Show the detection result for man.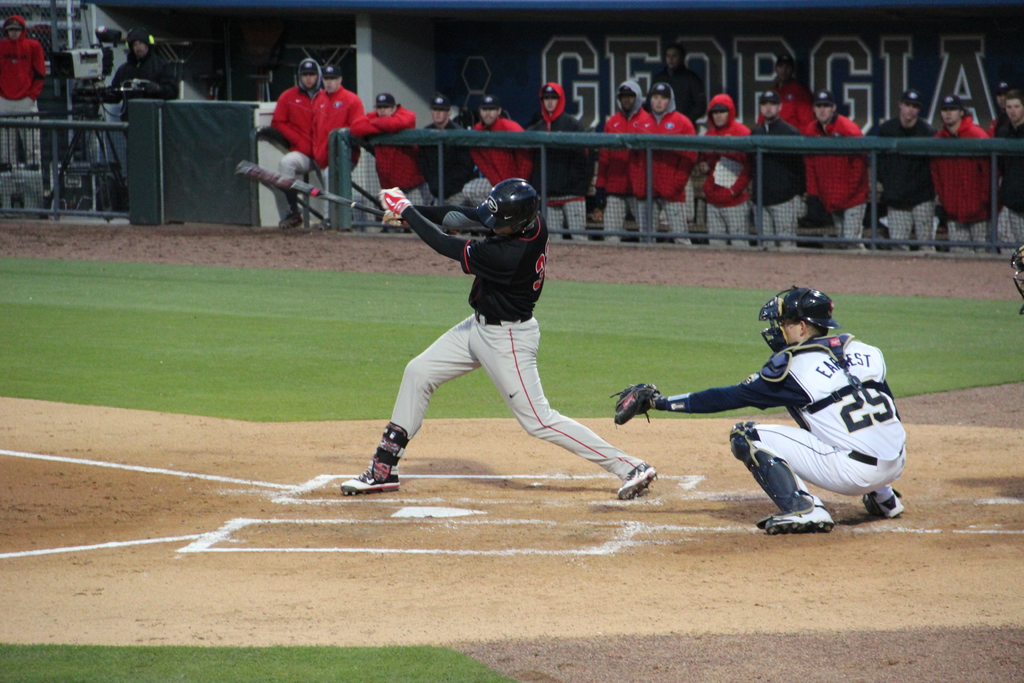
933/95/991/252.
